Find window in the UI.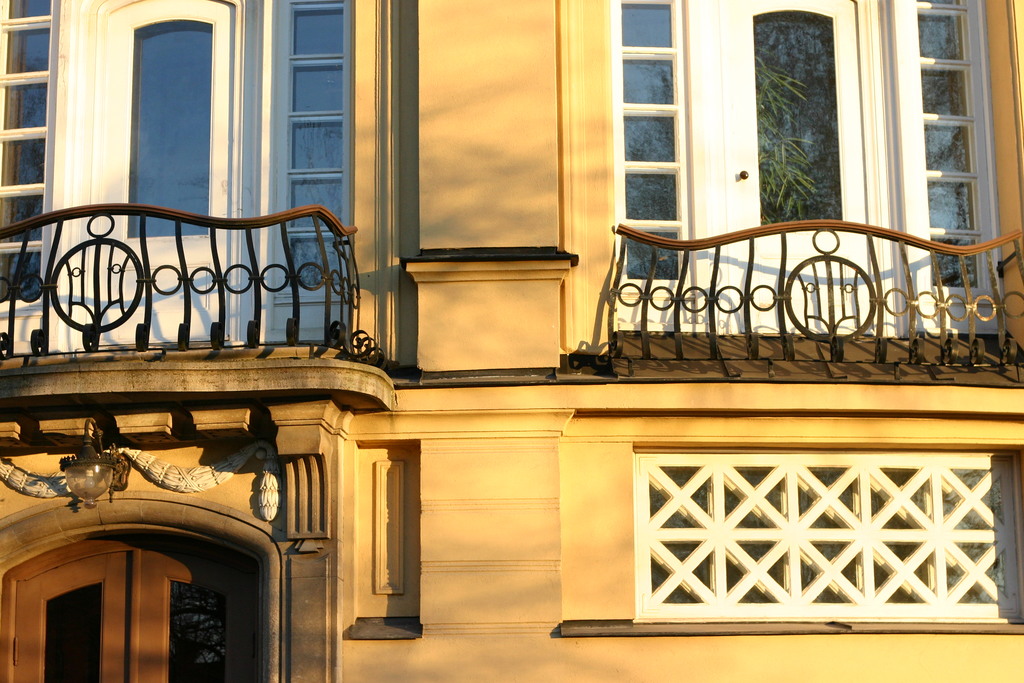
UI element at <box>636,454,1010,618</box>.
